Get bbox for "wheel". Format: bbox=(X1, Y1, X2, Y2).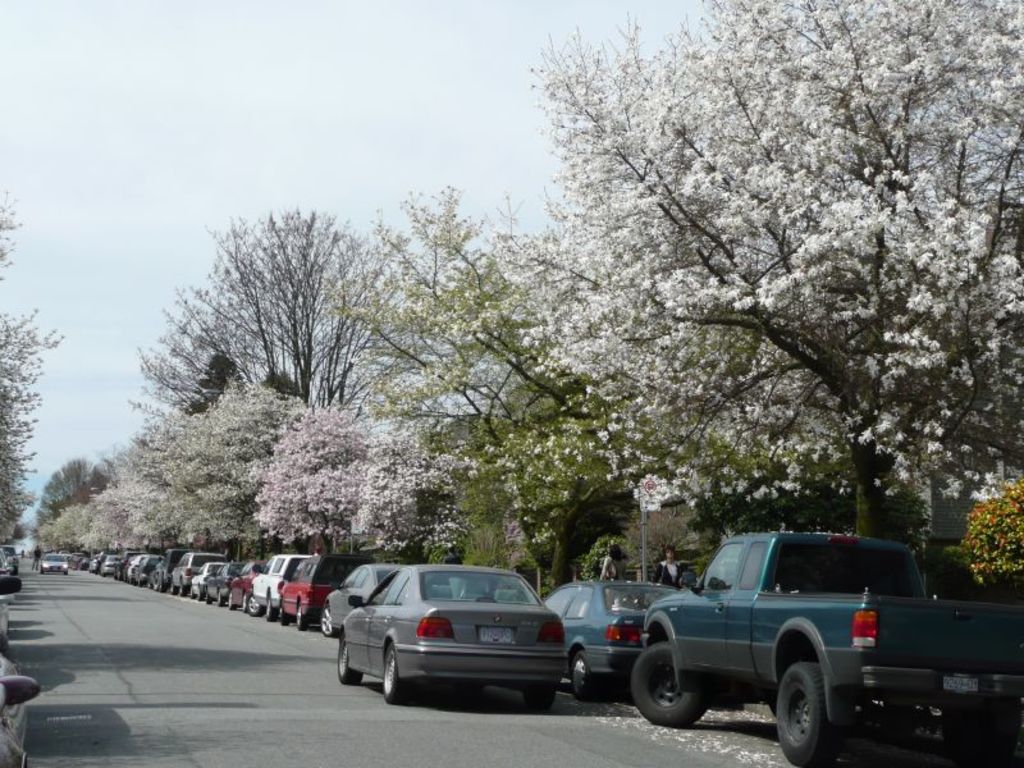
bbox=(197, 590, 202, 600).
